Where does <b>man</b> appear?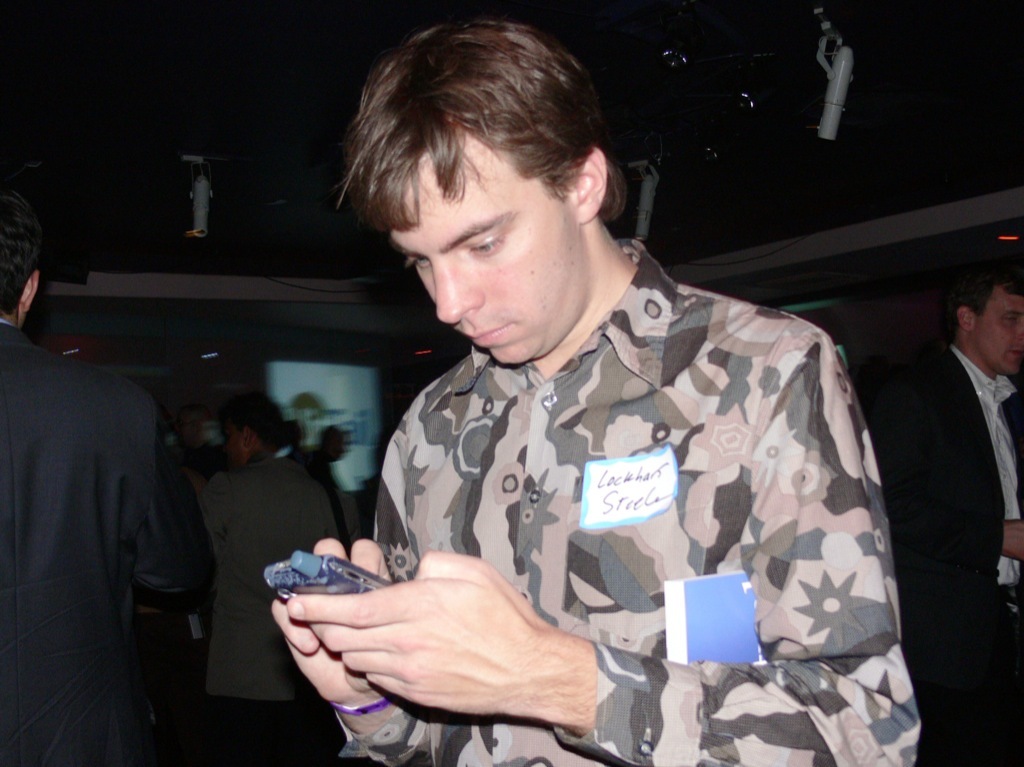
Appears at box=[279, 46, 902, 741].
